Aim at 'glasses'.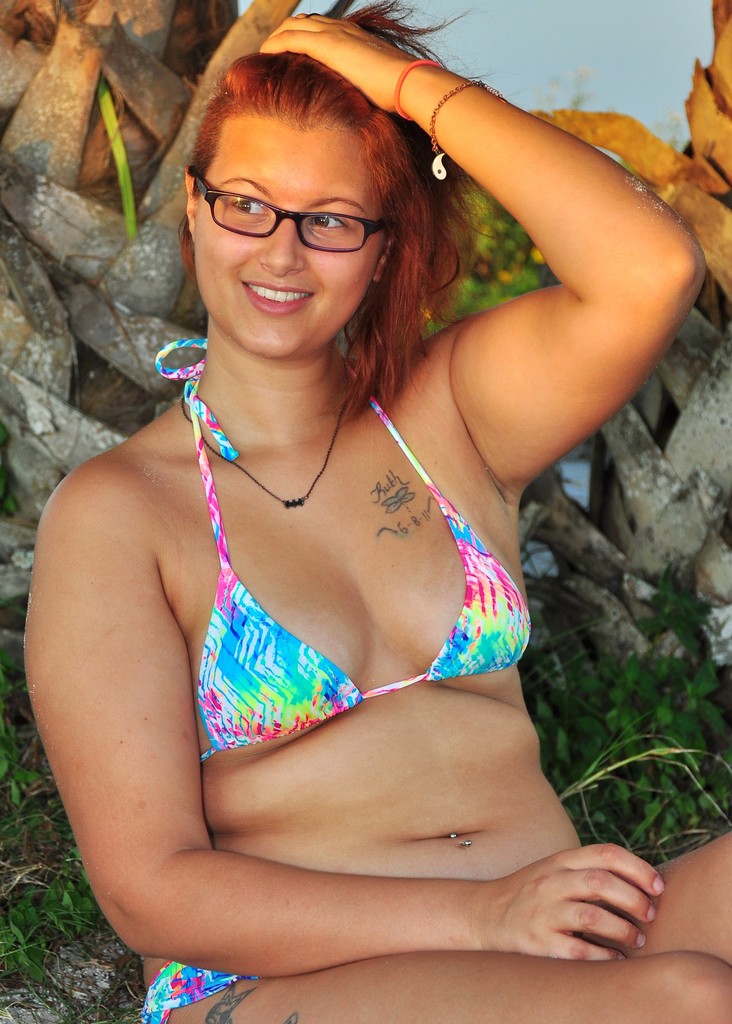
Aimed at bbox=[188, 171, 384, 250].
